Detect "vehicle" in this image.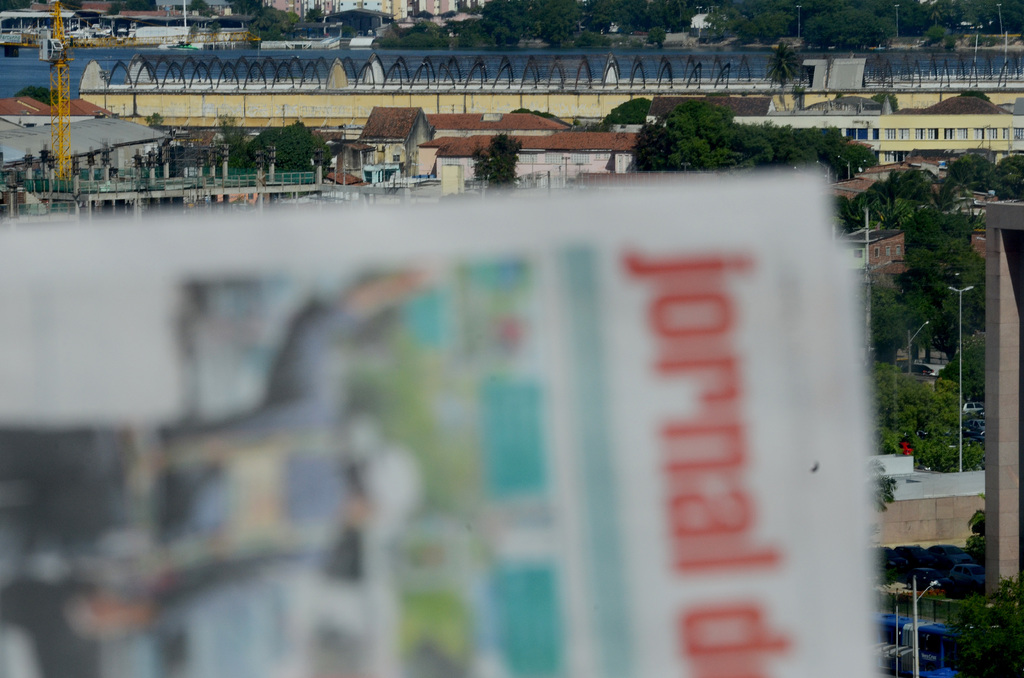
Detection: box(957, 402, 984, 413).
